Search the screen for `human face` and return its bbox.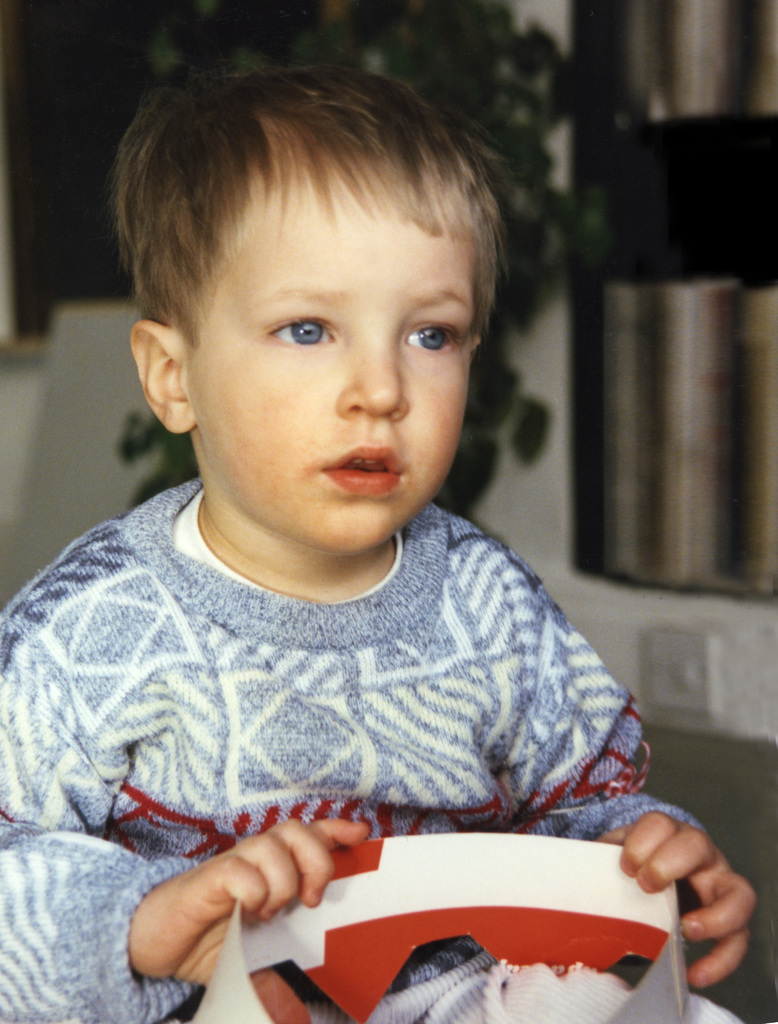
Found: 191/156/473/554.
